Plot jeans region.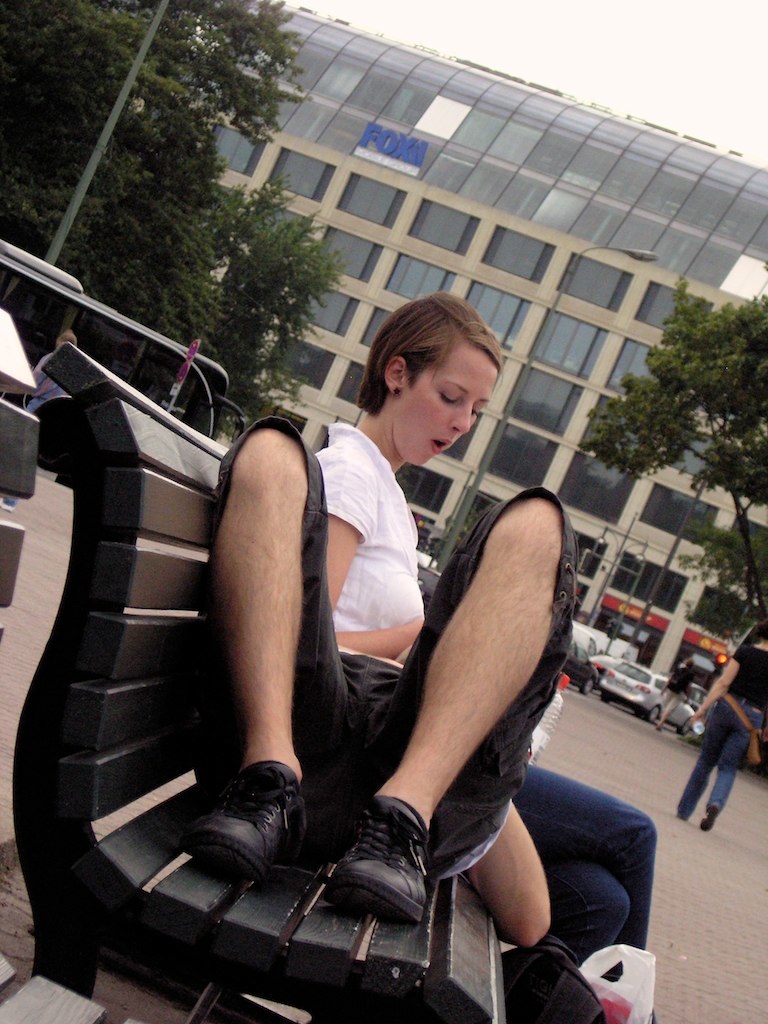
Plotted at 679, 689, 762, 813.
